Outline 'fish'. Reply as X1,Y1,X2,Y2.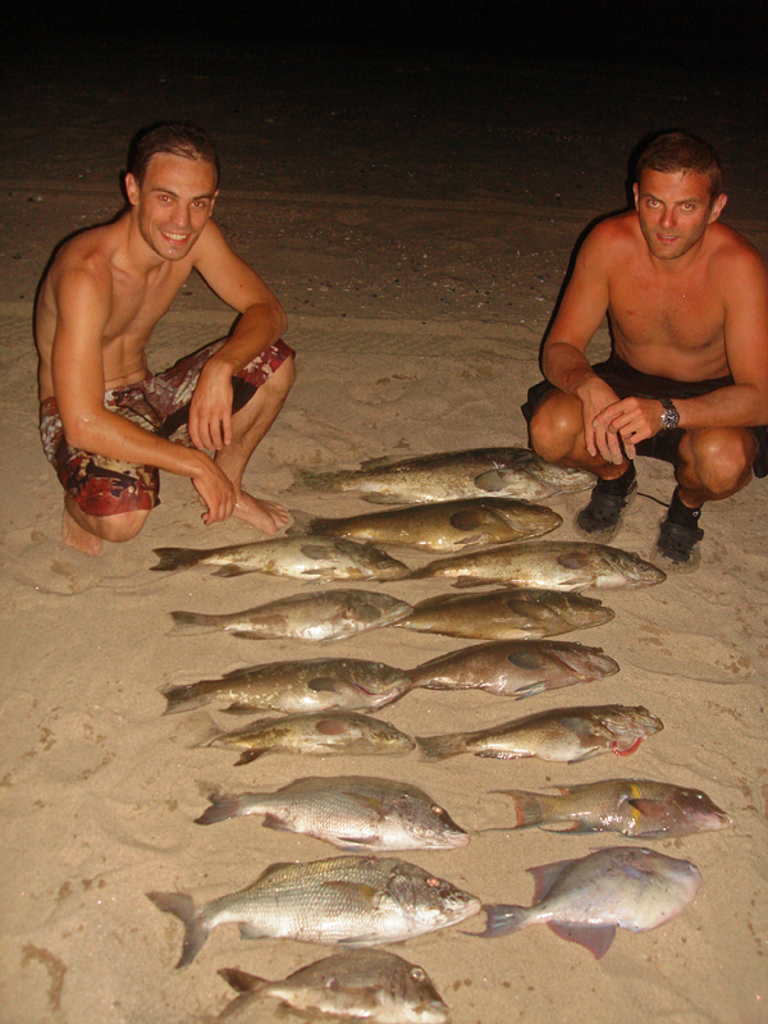
412,705,667,771.
